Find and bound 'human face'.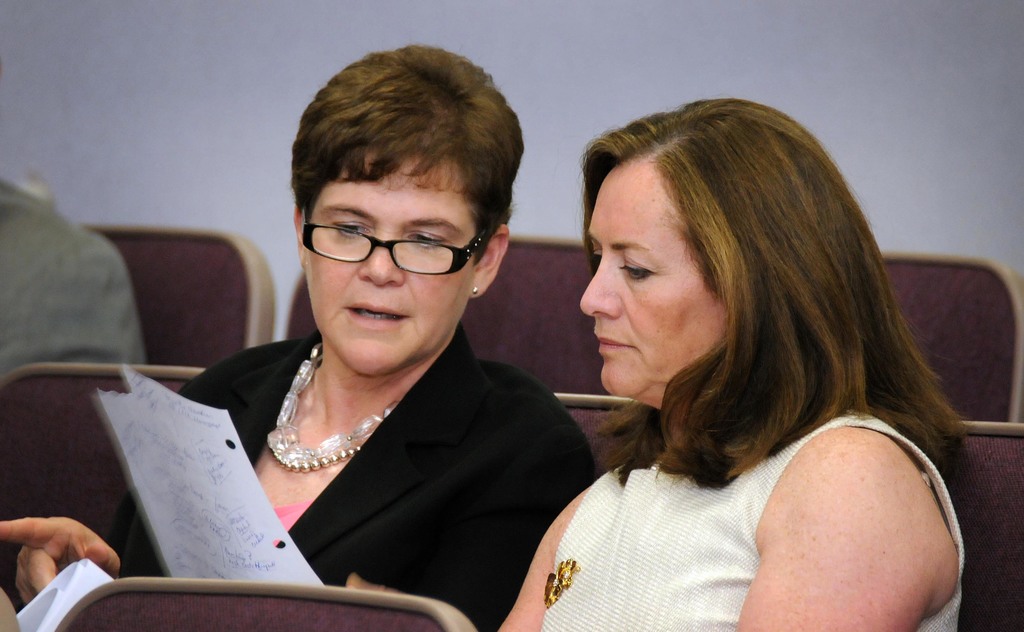
Bound: bbox=(299, 153, 481, 377).
